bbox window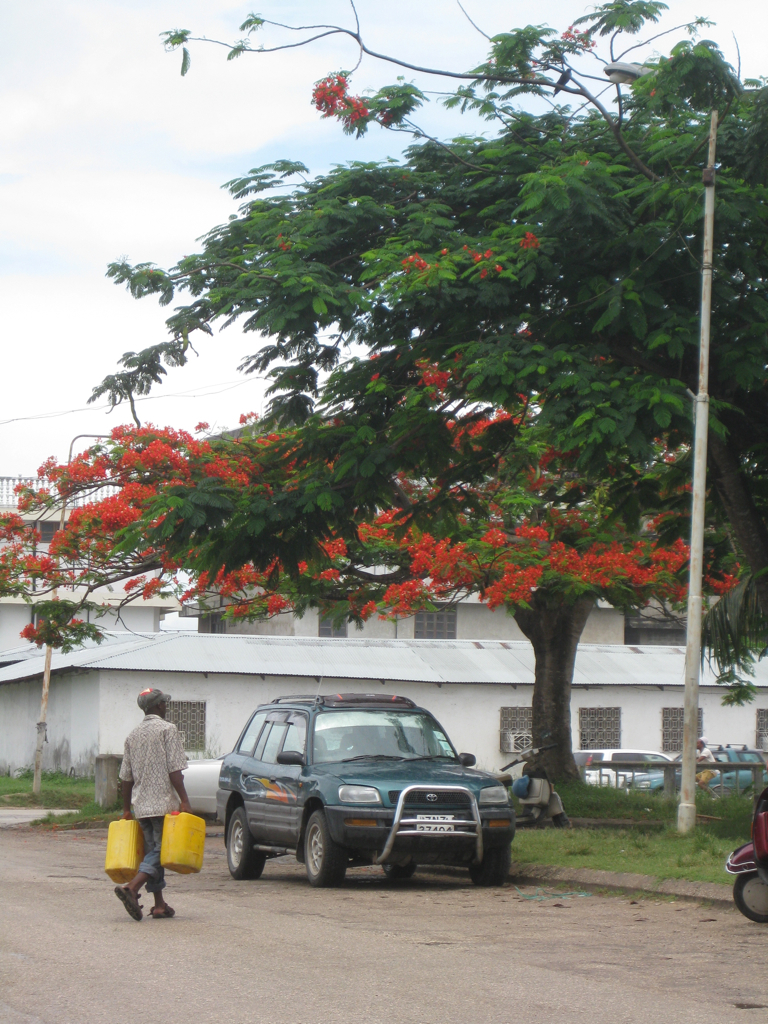
crop(166, 700, 205, 755)
